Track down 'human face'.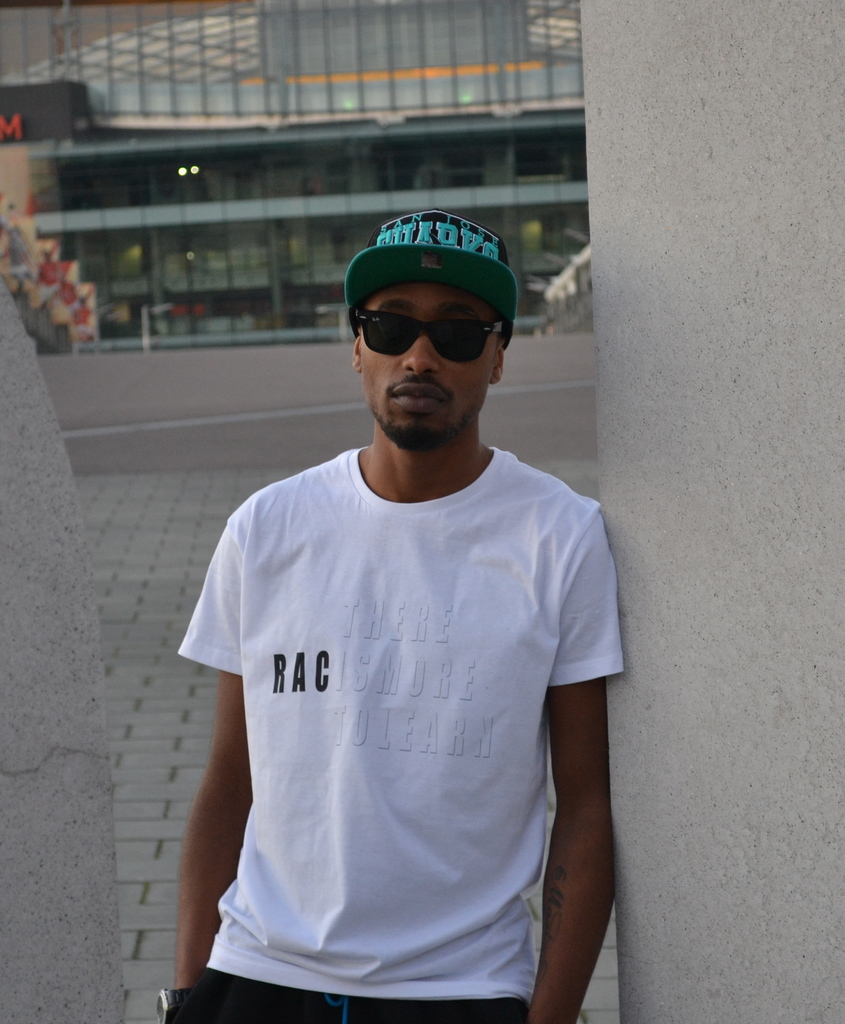
Tracked to bbox(353, 288, 505, 456).
